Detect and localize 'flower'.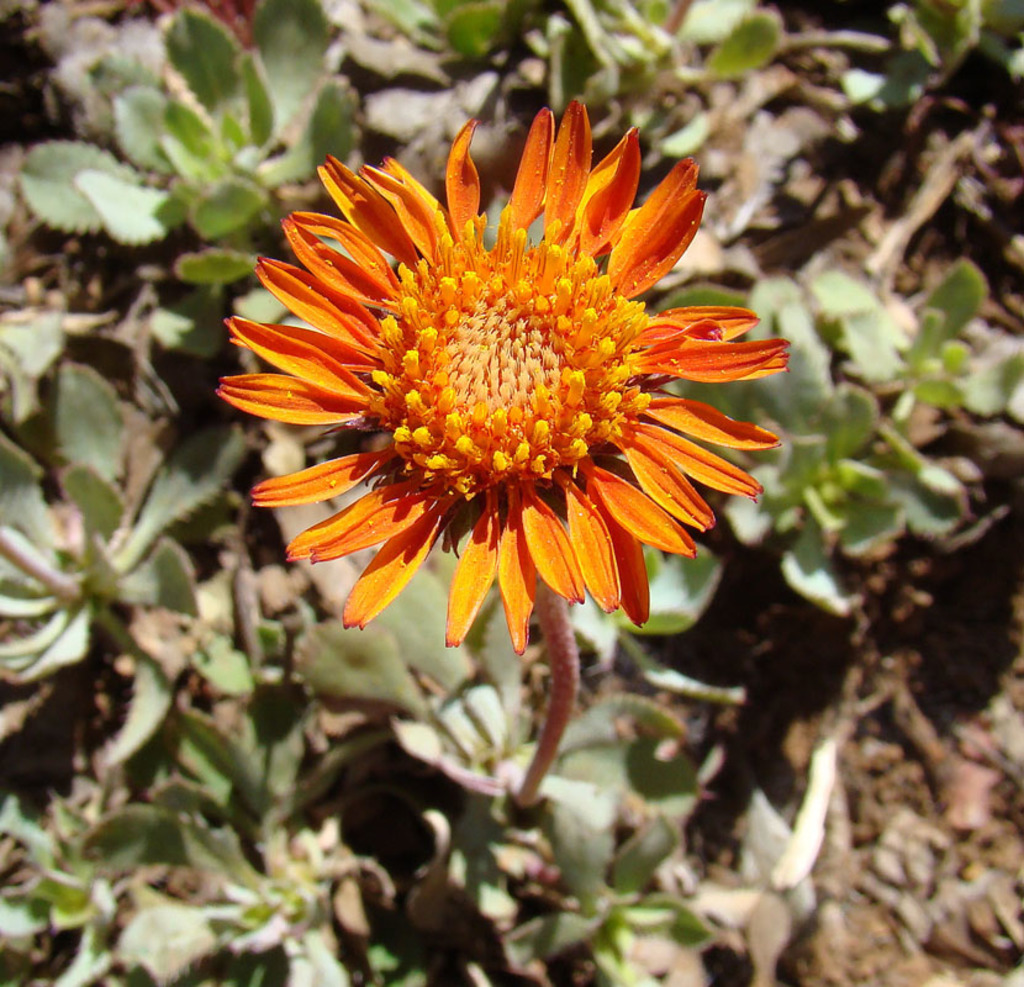
Localized at bbox(218, 122, 753, 642).
